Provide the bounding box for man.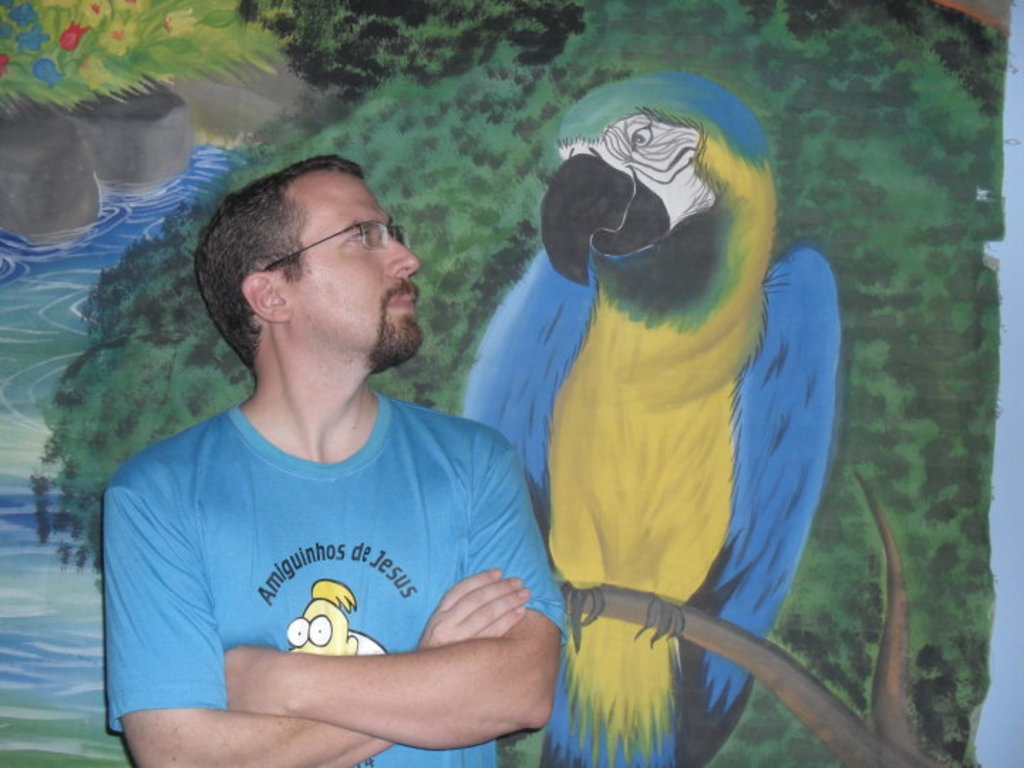
x1=104, y1=154, x2=566, y2=767.
